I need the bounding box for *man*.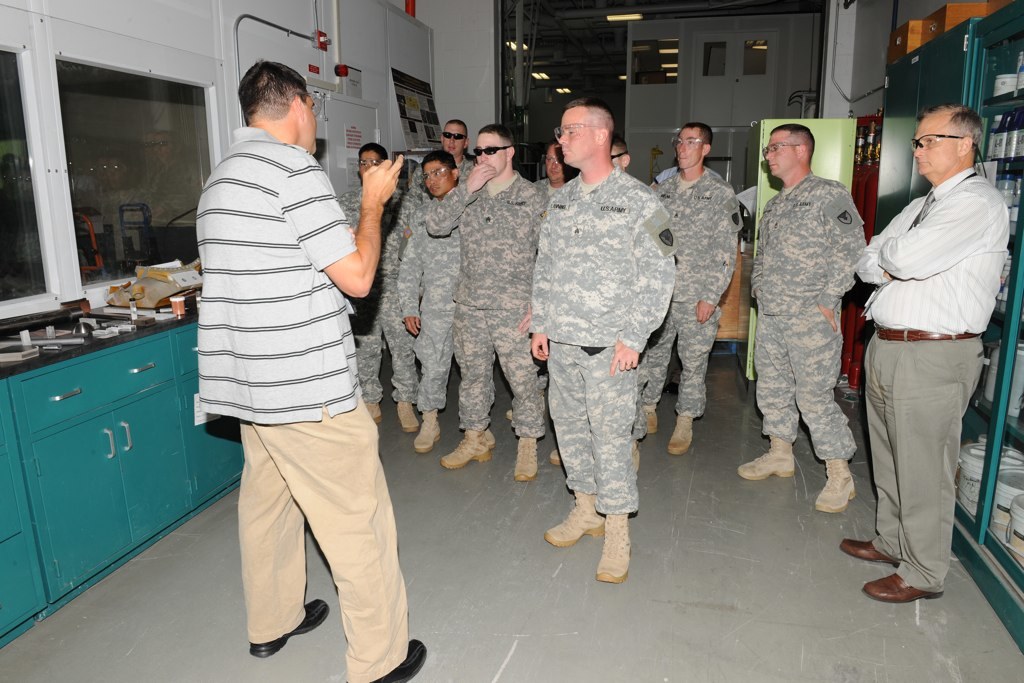
Here it is: box(605, 137, 629, 177).
